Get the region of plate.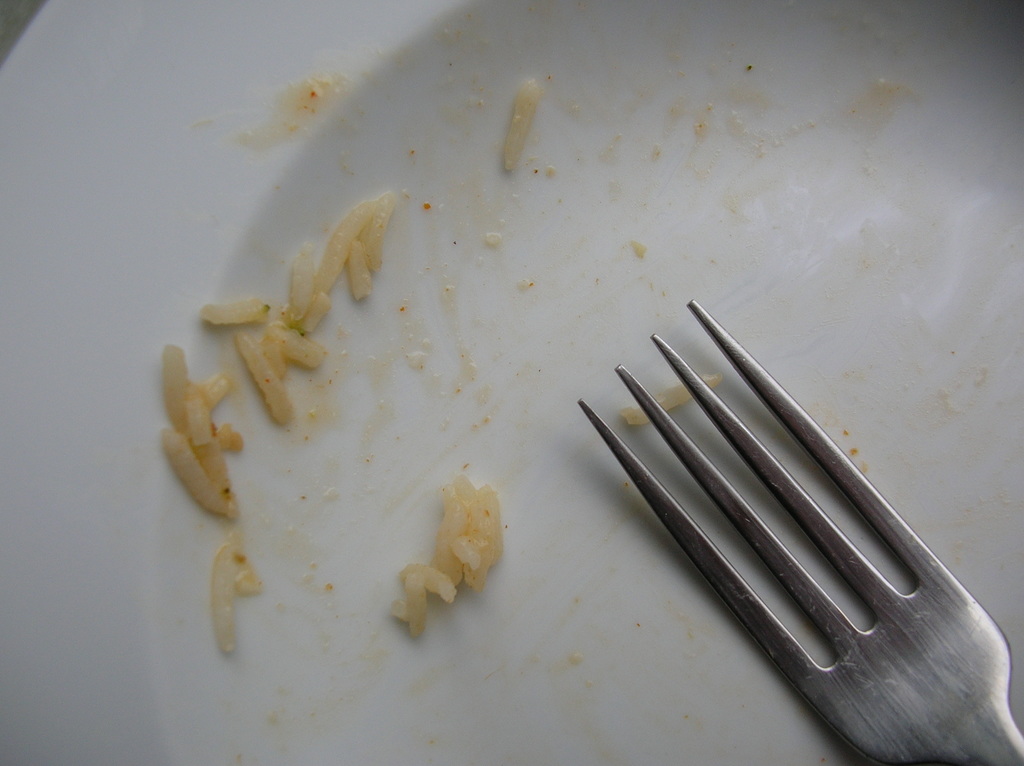
[x1=0, y1=0, x2=1023, y2=765].
